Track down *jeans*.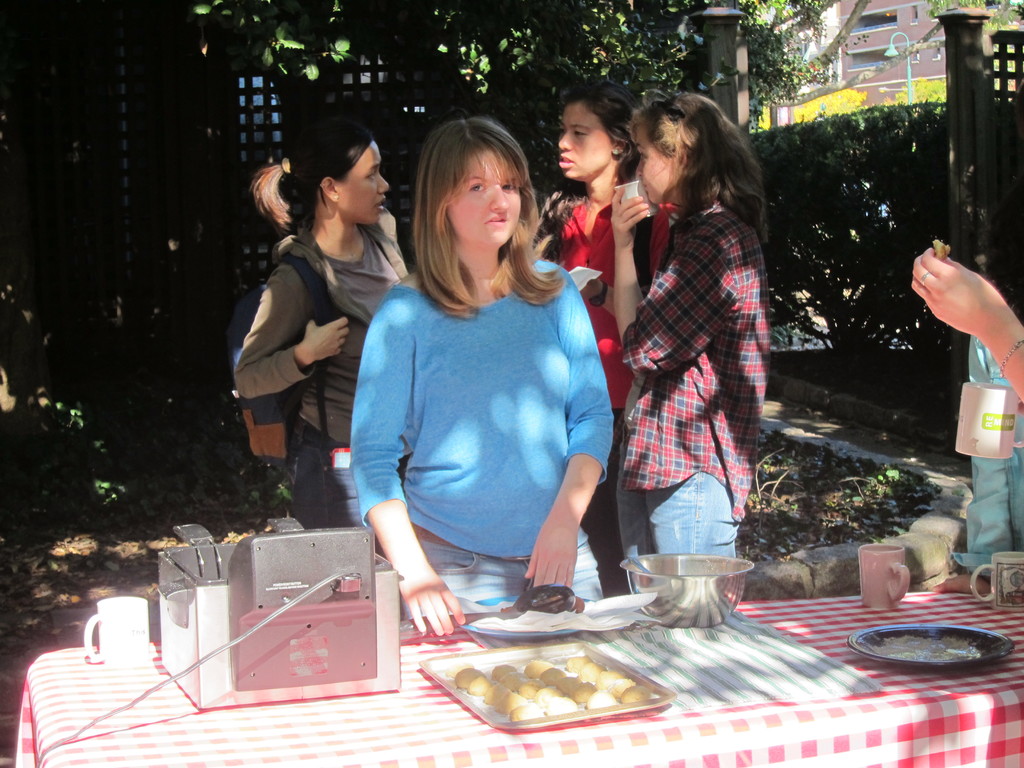
Tracked to left=294, top=429, right=363, bottom=529.
